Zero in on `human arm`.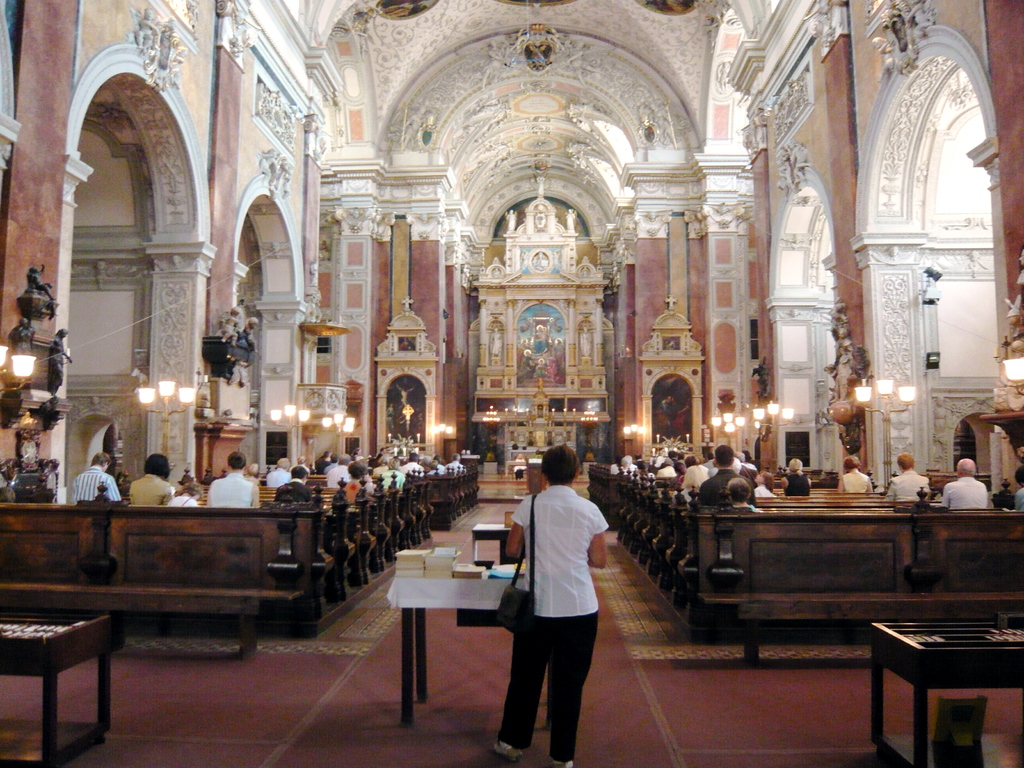
Zeroed in: [x1=935, y1=500, x2=945, y2=513].
